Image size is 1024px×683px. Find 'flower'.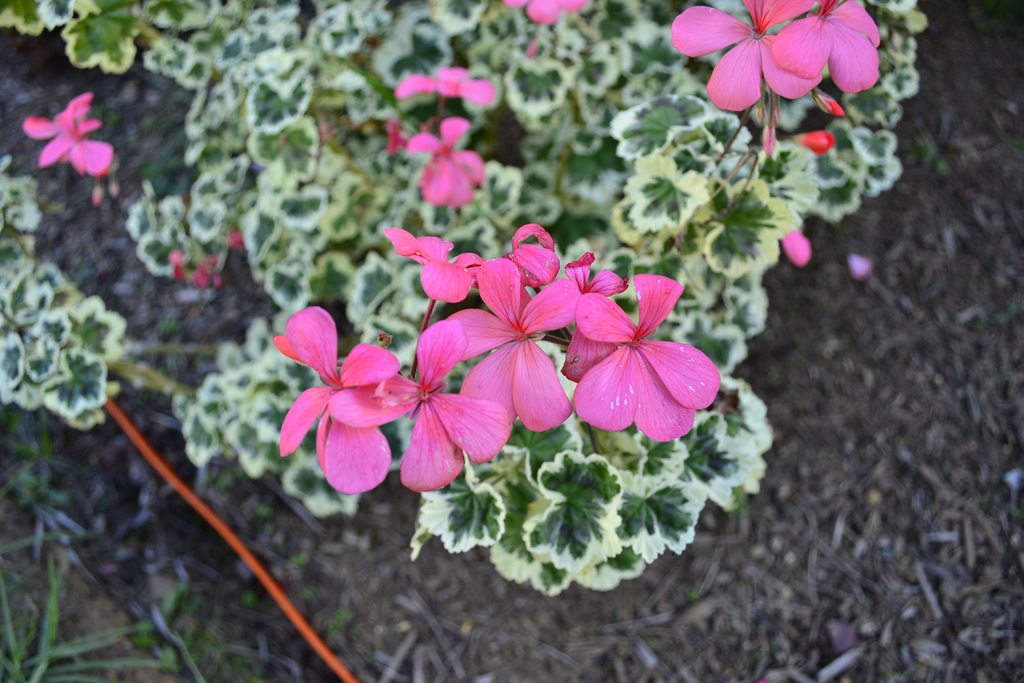
bbox=[444, 258, 577, 434].
